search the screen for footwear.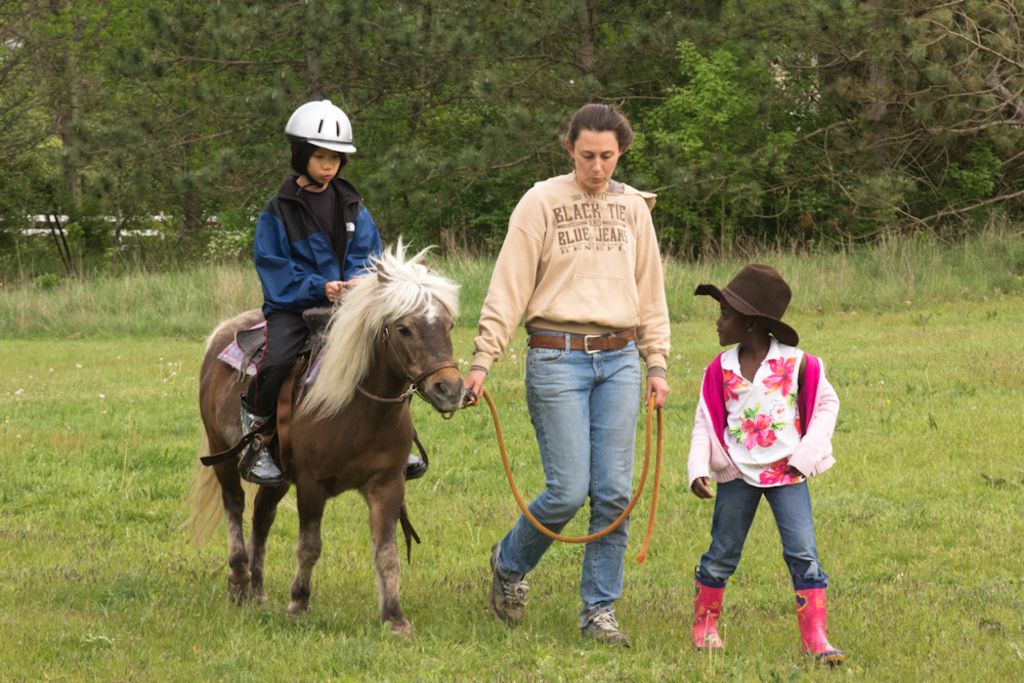
Found at 488 546 524 627.
